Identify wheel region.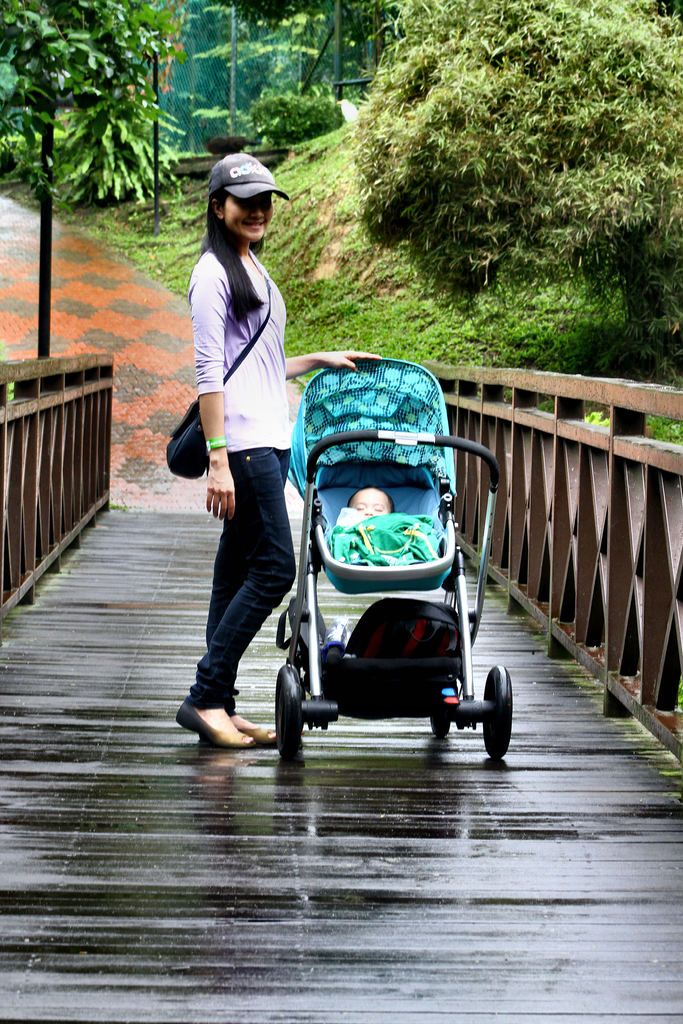
Region: x1=480 y1=666 x2=511 y2=760.
